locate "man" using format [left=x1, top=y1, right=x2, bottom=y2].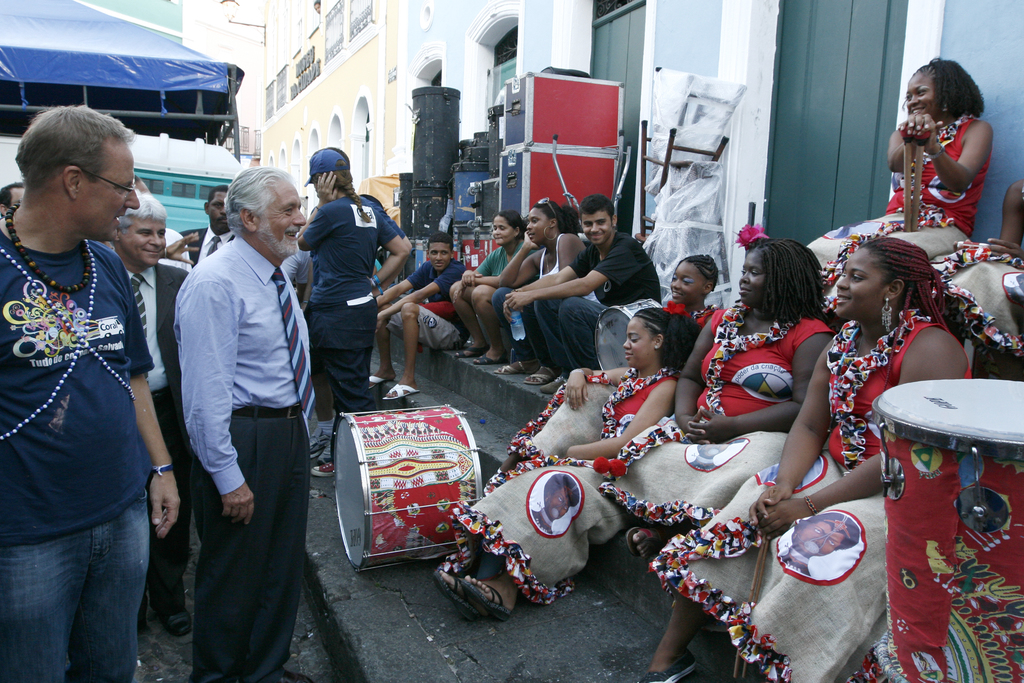
[left=502, top=192, right=662, bottom=395].
